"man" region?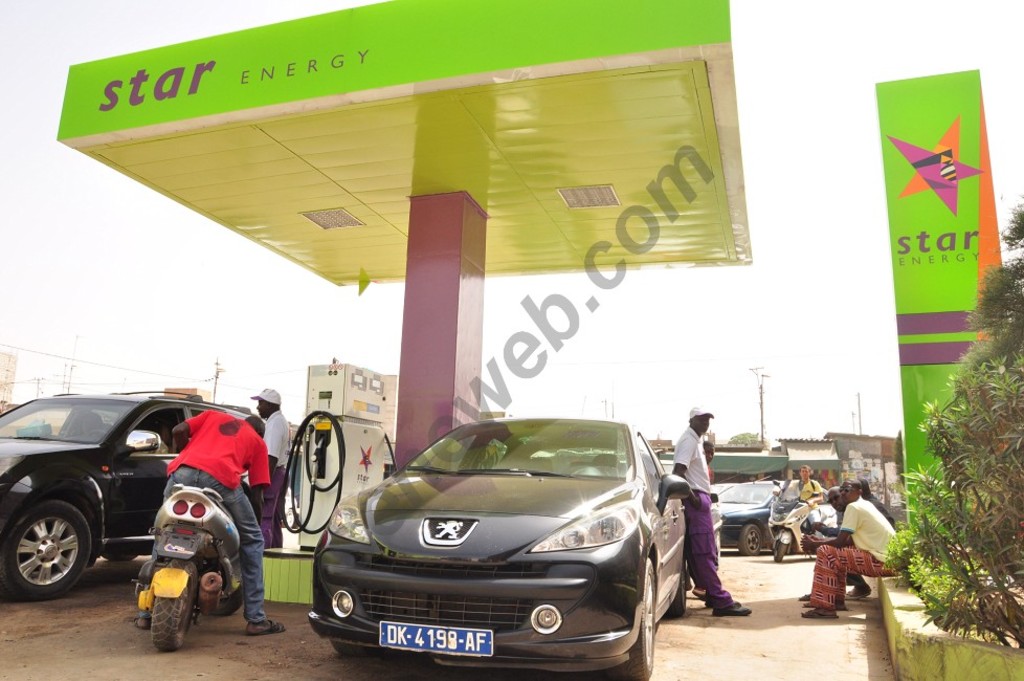
<bbox>793, 468, 822, 526</bbox>
